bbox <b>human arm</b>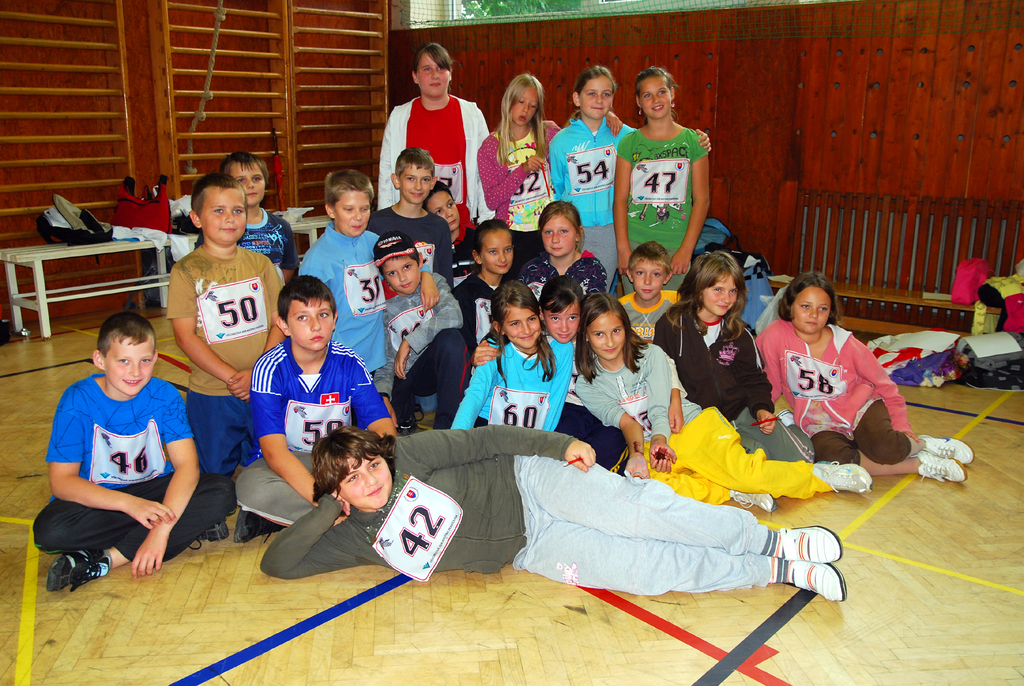
[x1=851, y1=335, x2=913, y2=443]
